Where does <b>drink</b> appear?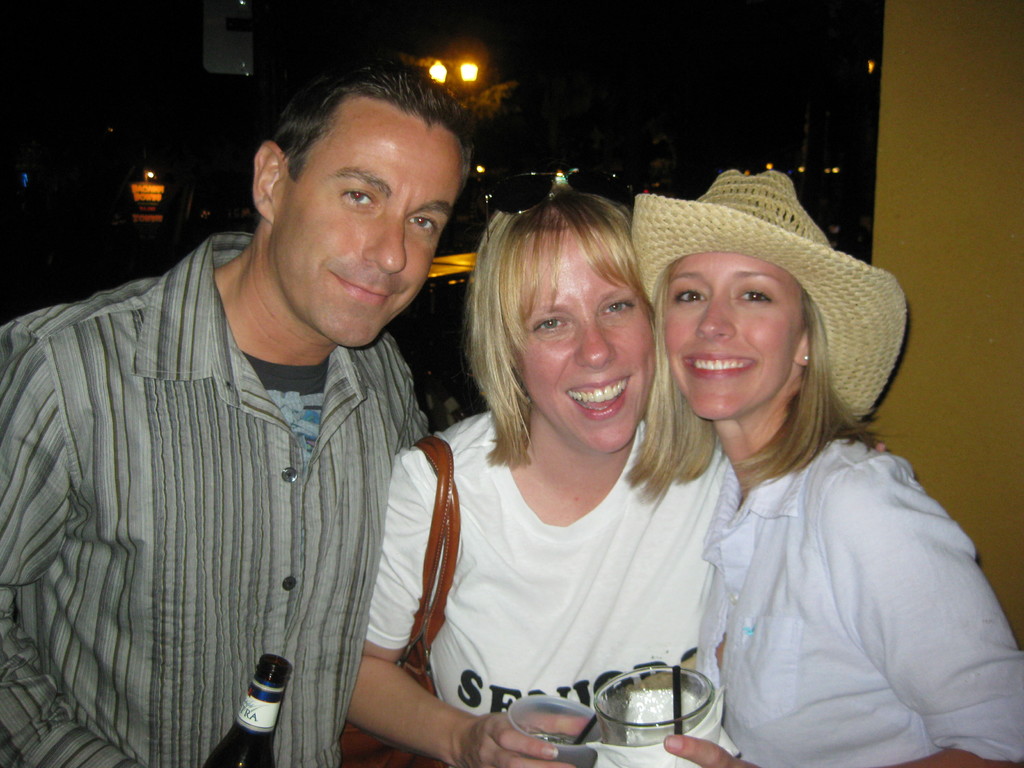
Appears at [left=596, top=664, right=751, bottom=767].
